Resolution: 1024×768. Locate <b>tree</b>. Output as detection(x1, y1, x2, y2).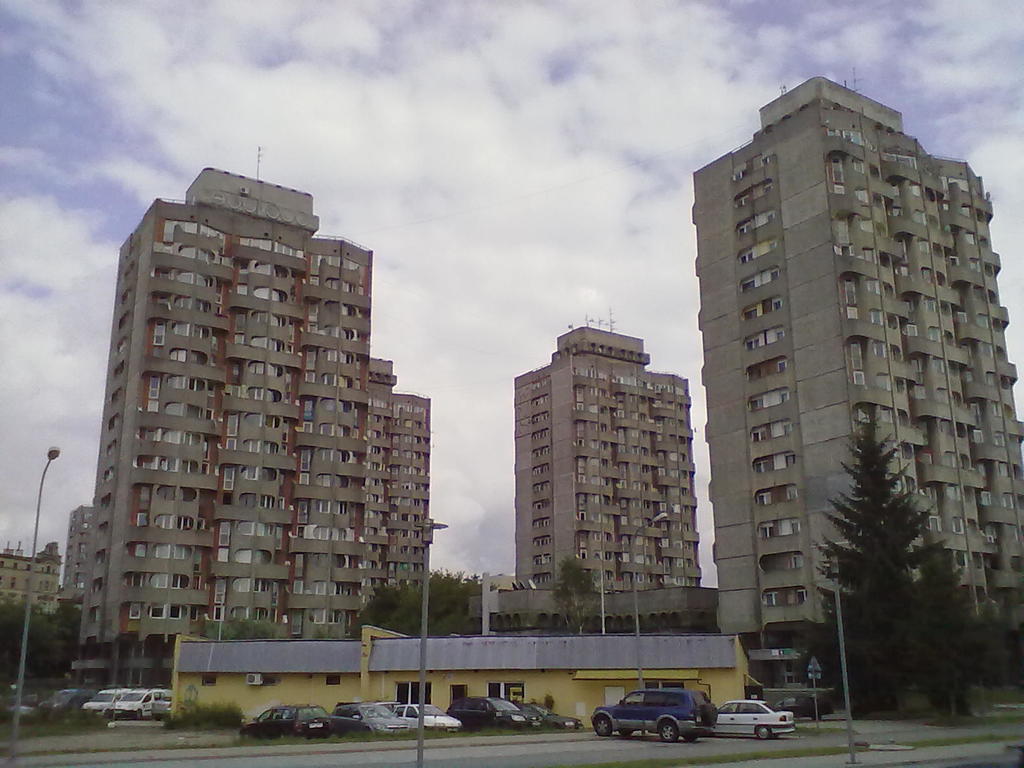
detection(347, 588, 397, 643).
